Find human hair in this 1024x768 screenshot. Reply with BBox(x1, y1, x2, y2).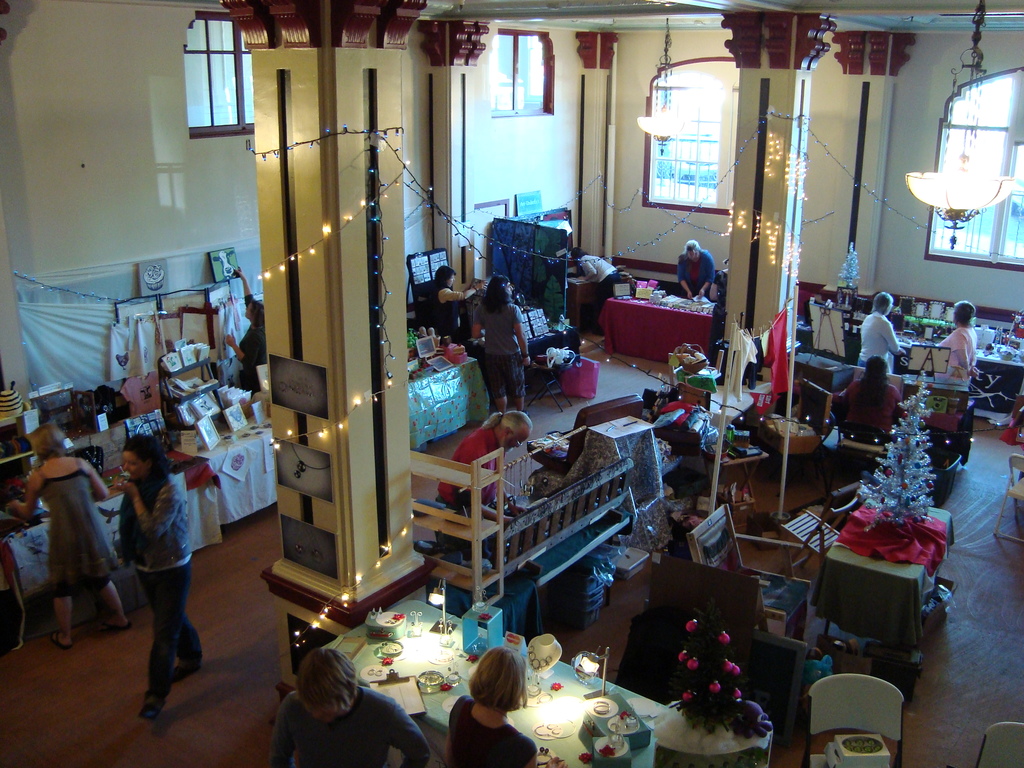
BBox(860, 355, 892, 413).
